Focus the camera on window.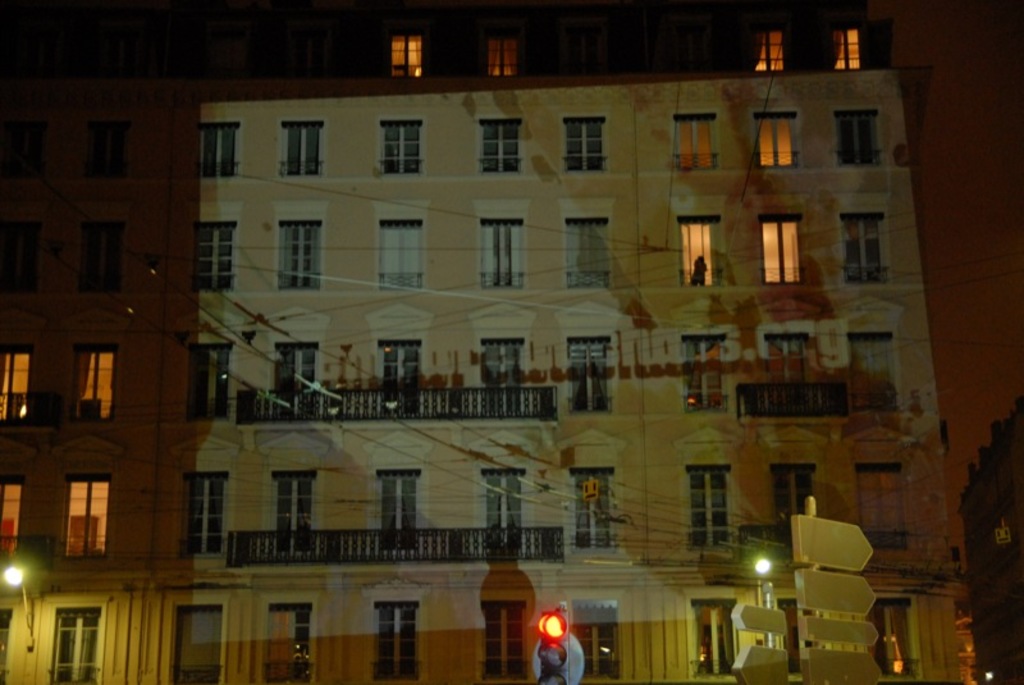
Focus region: region(573, 341, 607, 410).
